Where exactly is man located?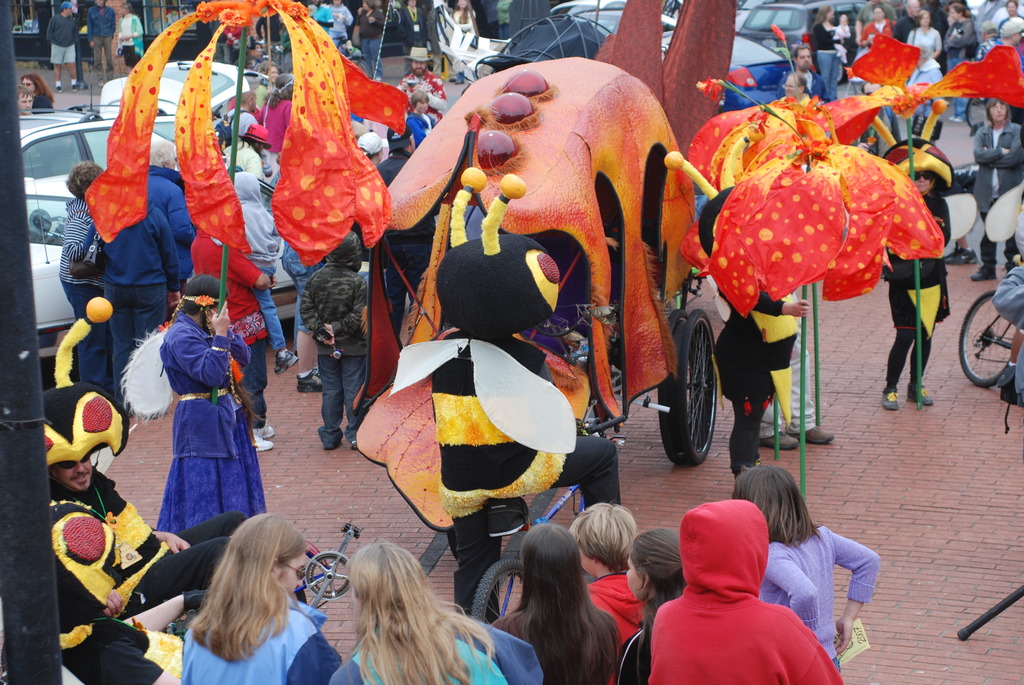
Its bounding box is crop(628, 505, 856, 682).
